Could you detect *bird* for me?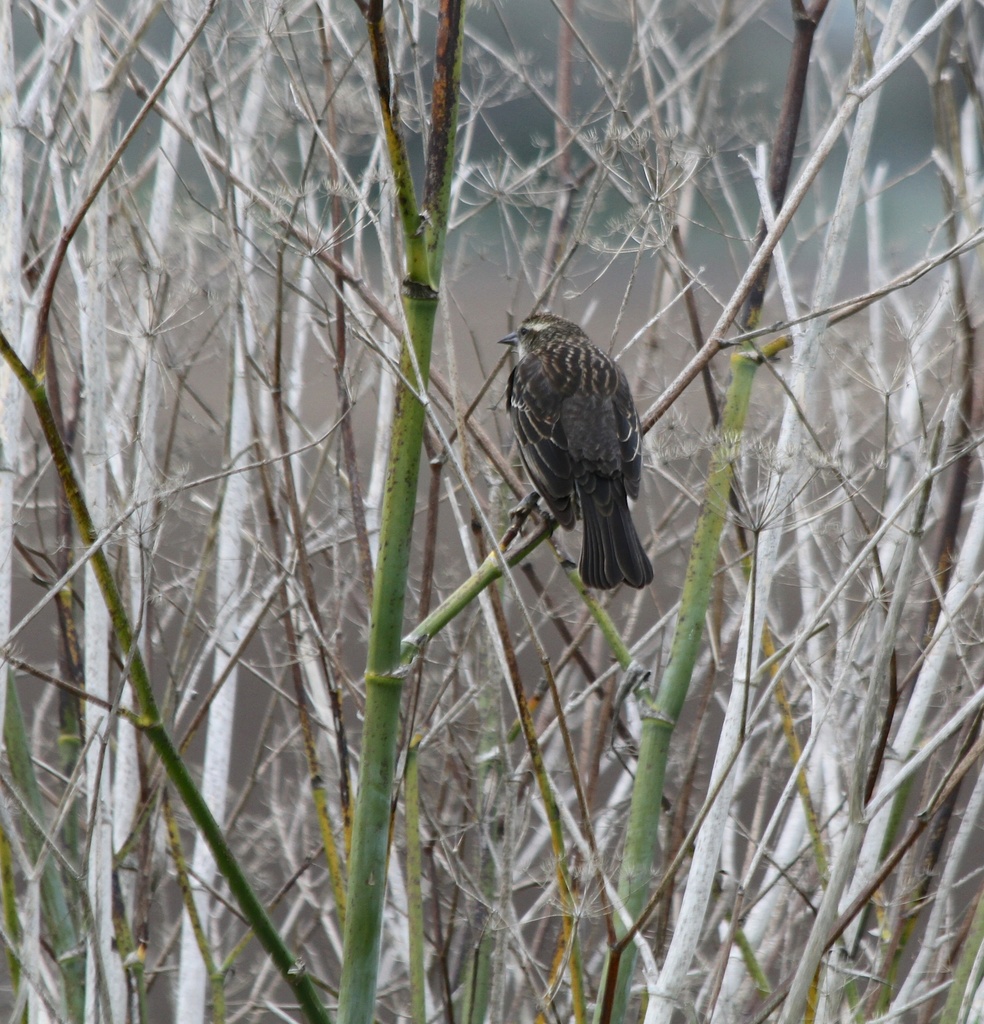
Detection result: x1=479, y1=301, x2=672, y2=594.
